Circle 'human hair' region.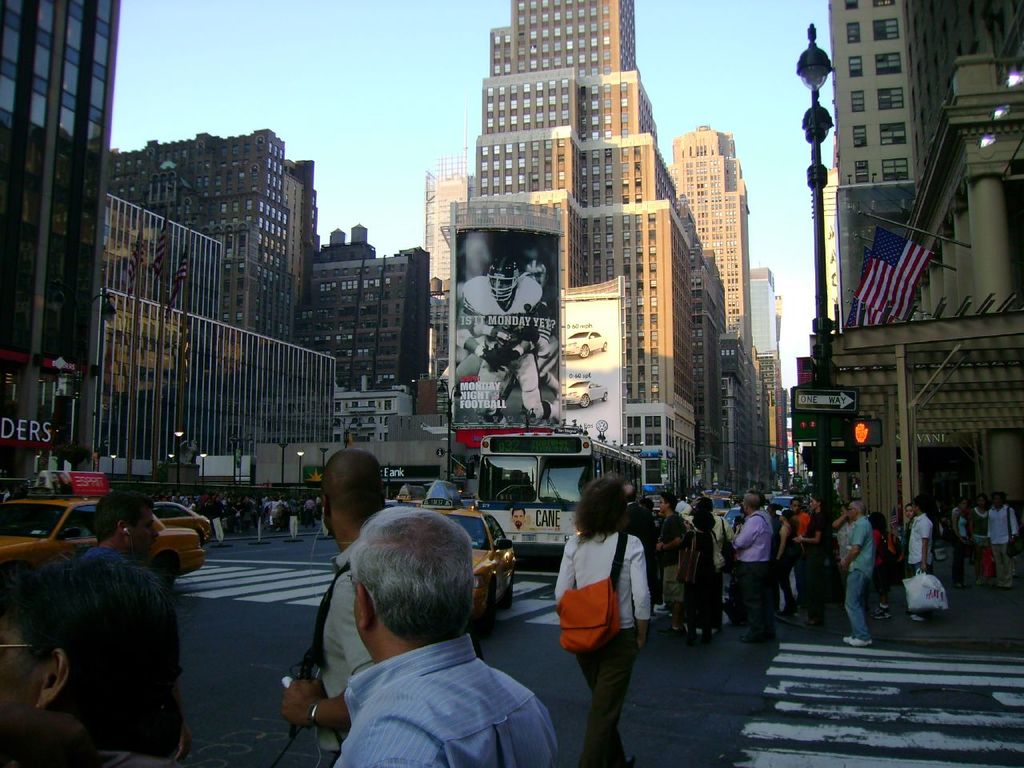
Region: bbox=(570, 474, 626, 542).
